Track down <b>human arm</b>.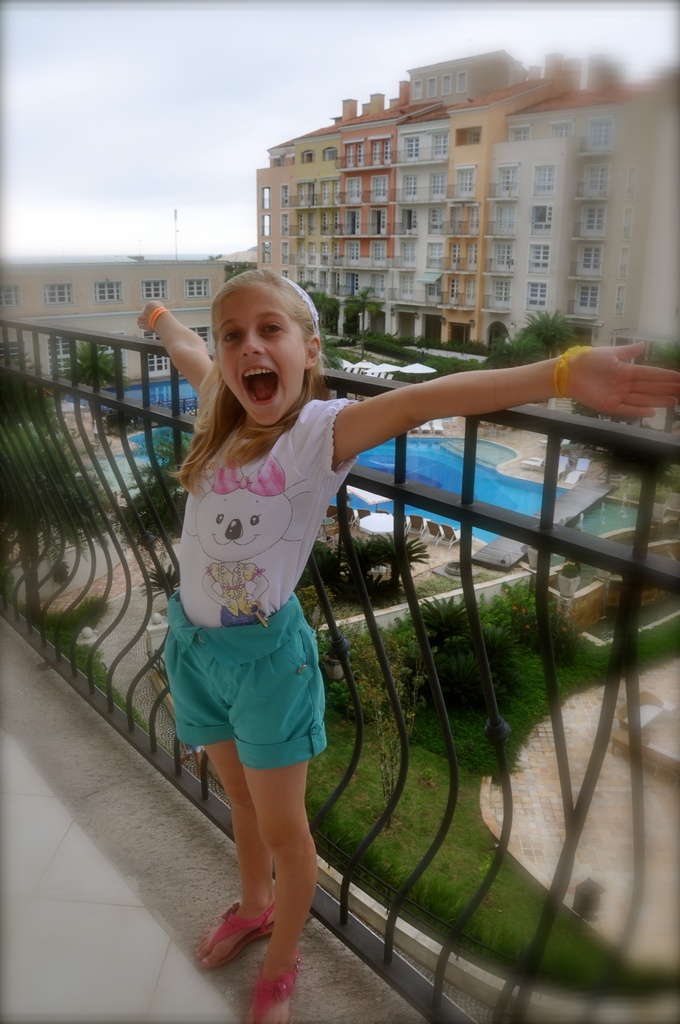
Tracked to 339, 330, 679, 471.
